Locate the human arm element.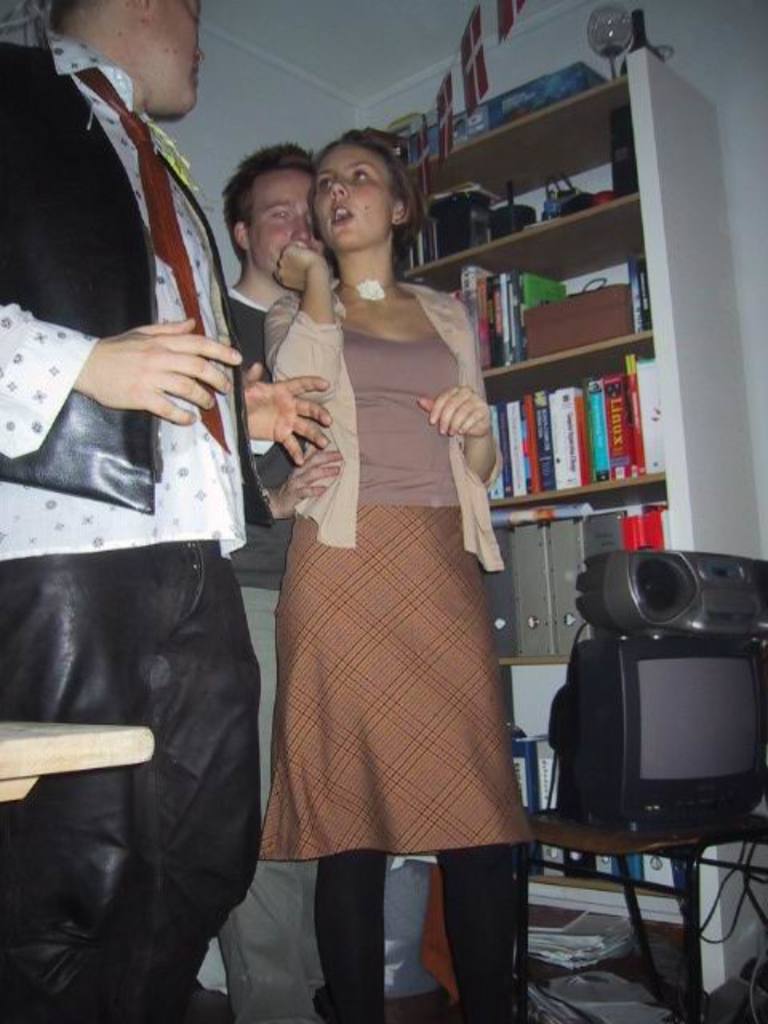
Element bbox: select_region(254, 445, 342, 523).
